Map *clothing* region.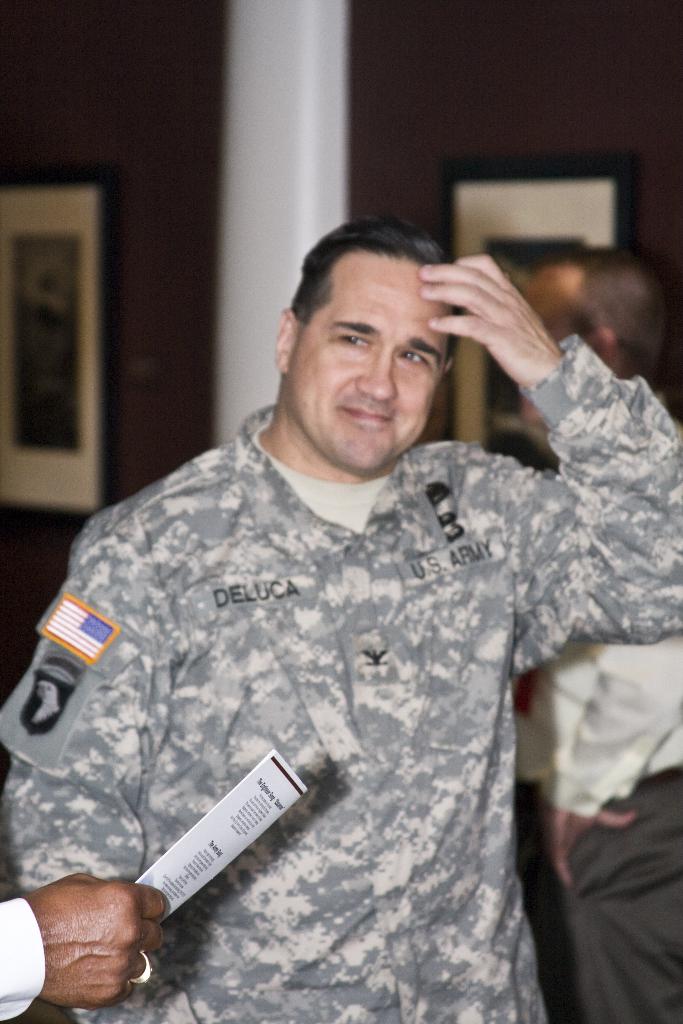
Mapped to bbox=[0, 337, 682, 1023].
